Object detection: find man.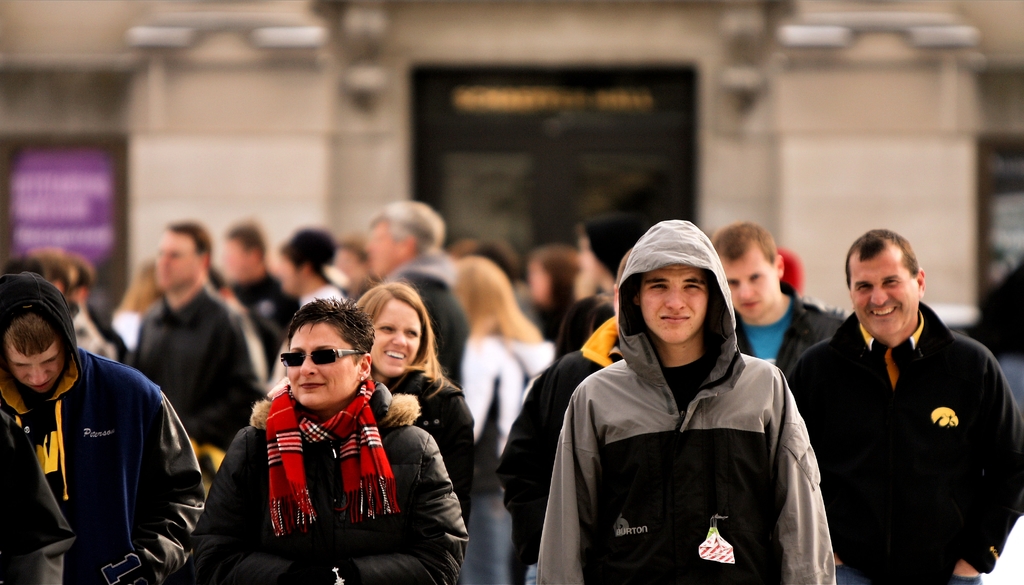
701,218,850,381.
